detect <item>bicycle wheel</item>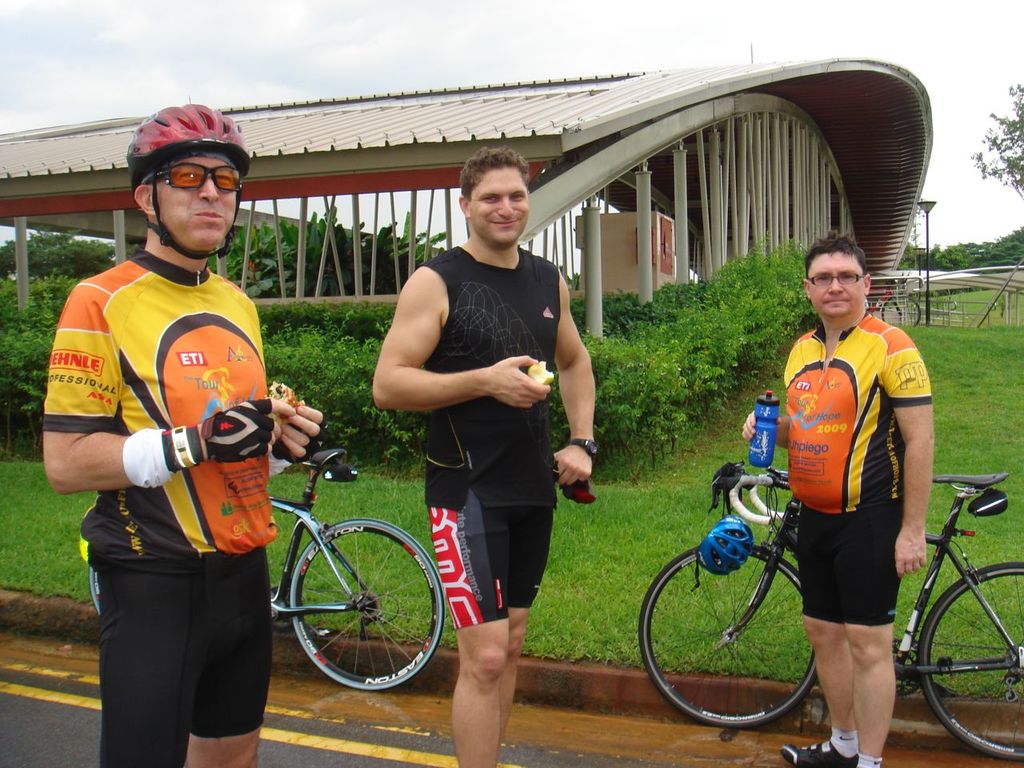
box=[269, 516, 446, 703]
